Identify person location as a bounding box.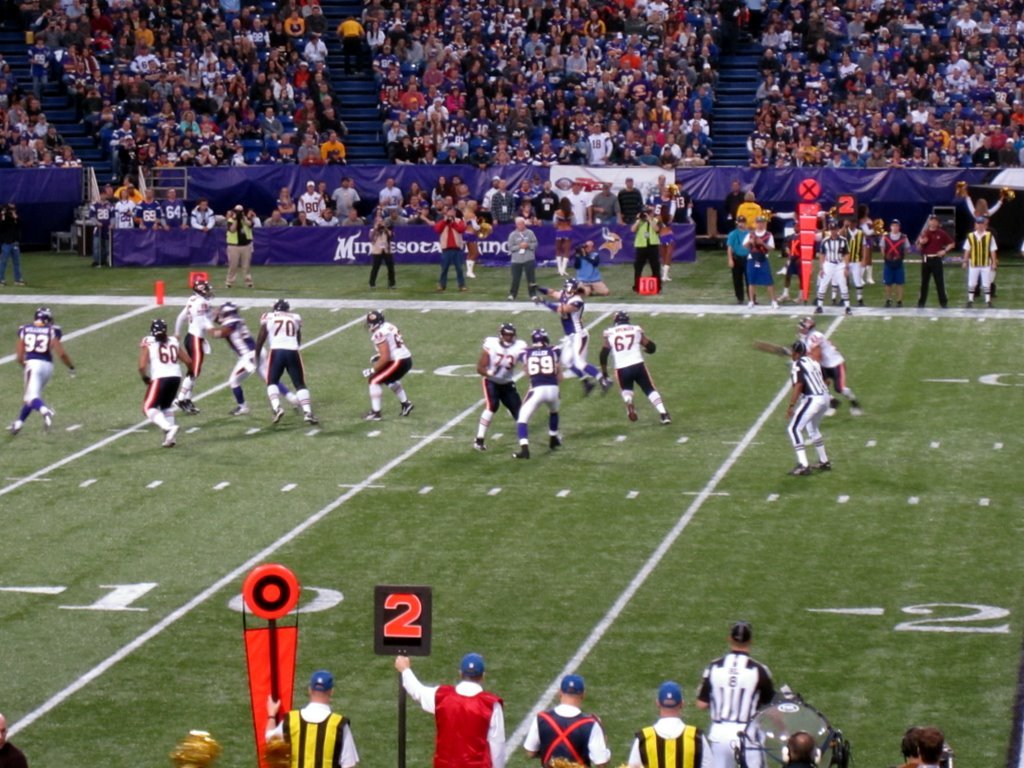
crop(397, 657, 506, 767).
